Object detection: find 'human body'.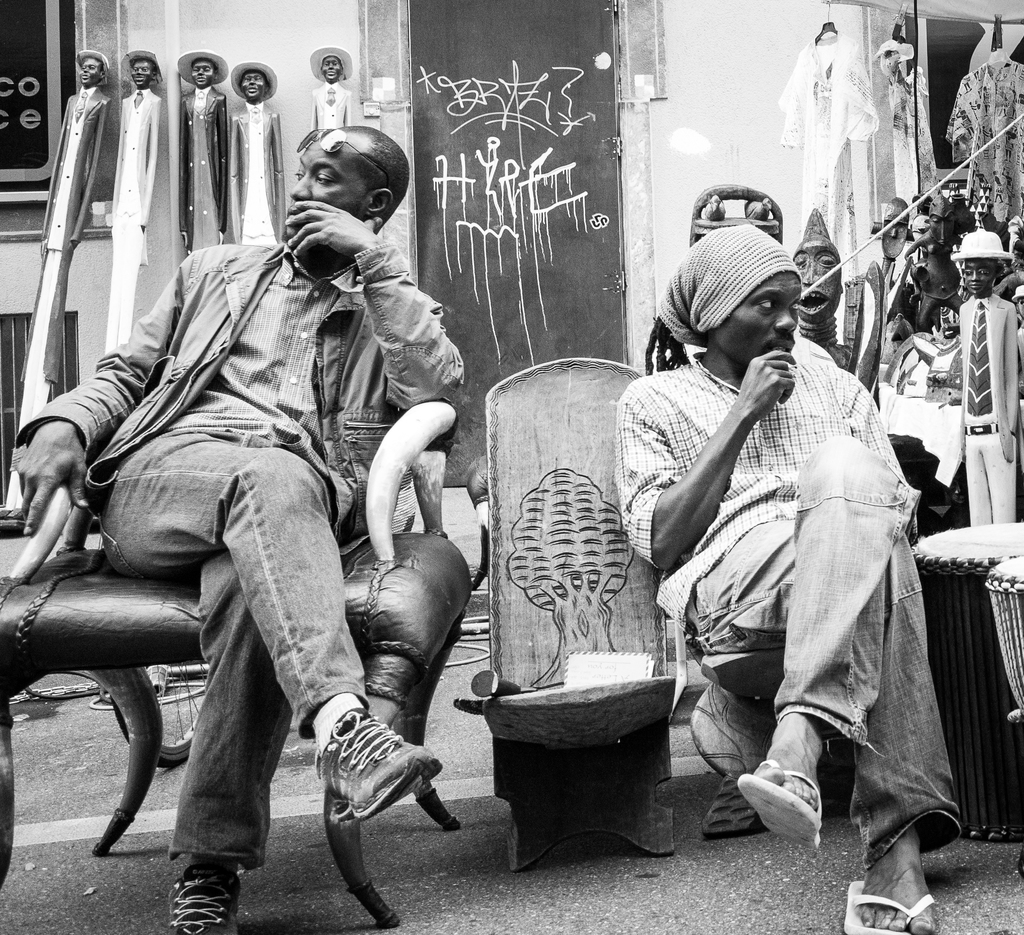
0, 85, 104, 525.
